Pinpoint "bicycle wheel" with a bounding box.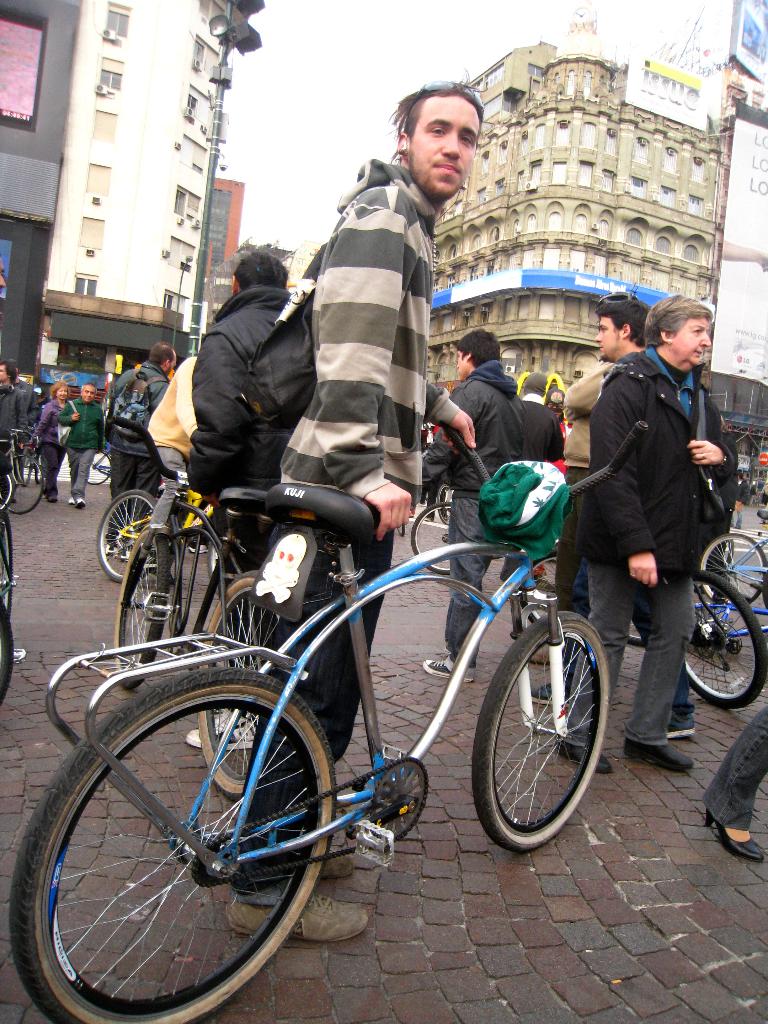
x1=698 y1=524 x2=767 y2=615.
